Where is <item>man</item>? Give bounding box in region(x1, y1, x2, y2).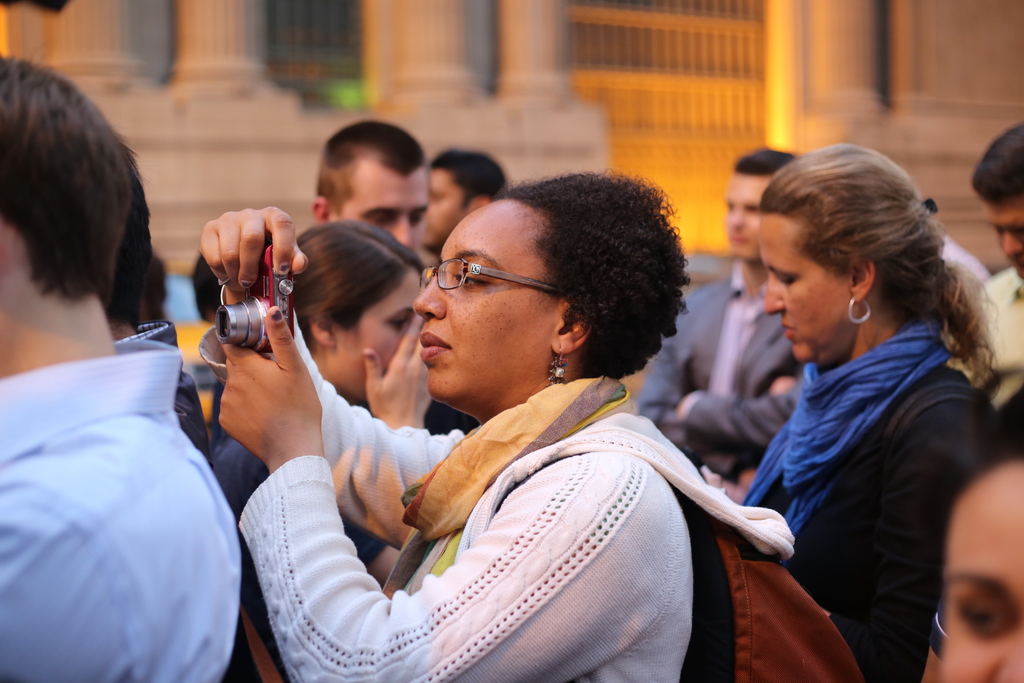
region(970, 121, 1023, 413).
